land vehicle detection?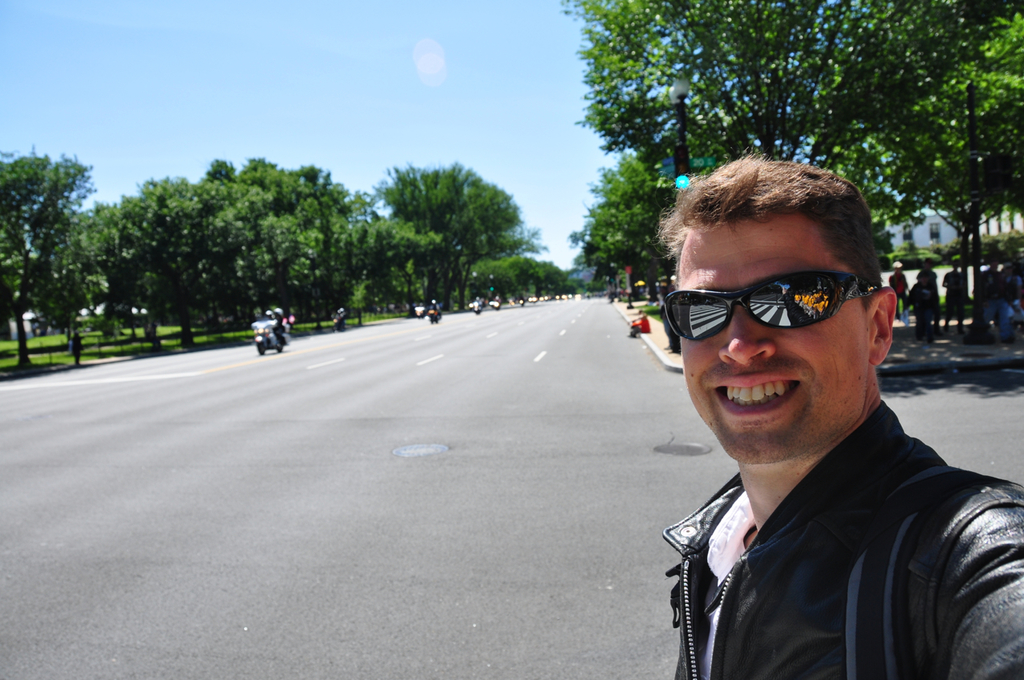
[x1=425, y1=302, x2=443, y2=327]
